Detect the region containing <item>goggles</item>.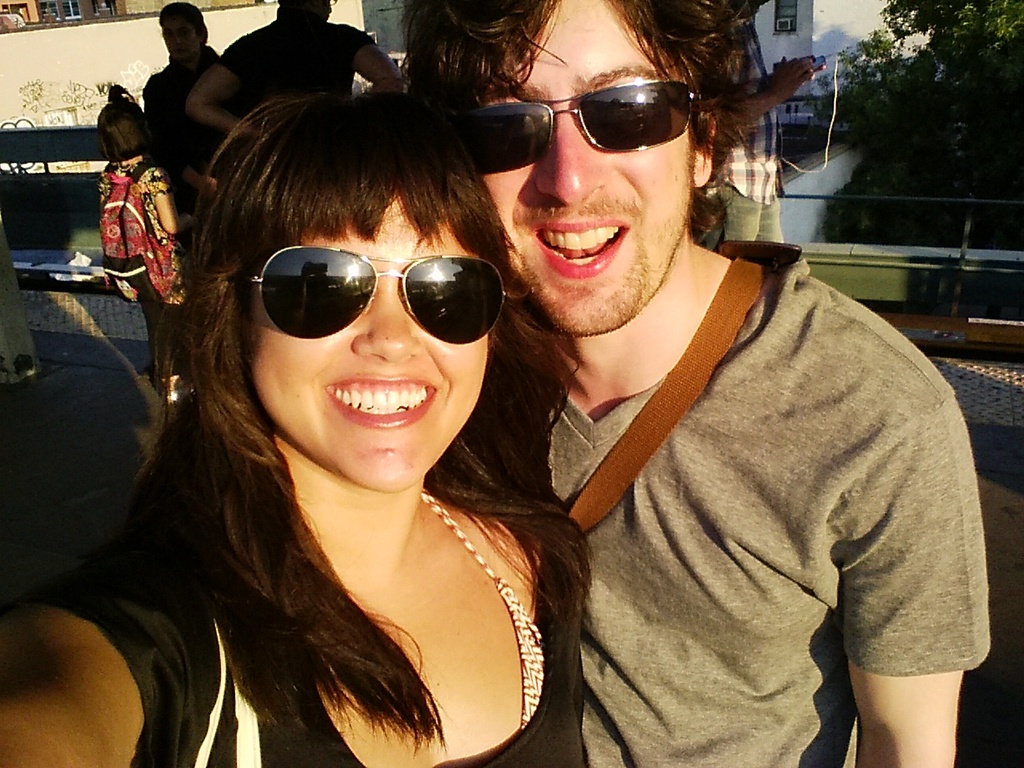
crop(451, 78, 707, 182).
